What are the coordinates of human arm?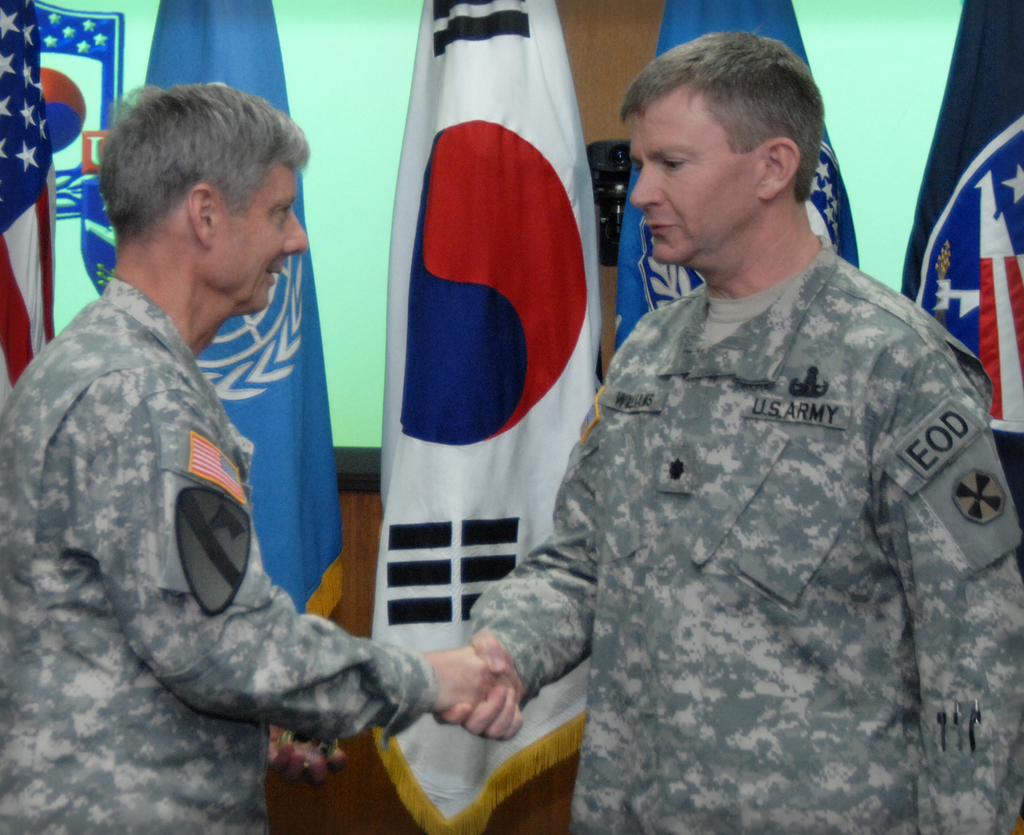
Rect(877, 344, 1023, 834).
